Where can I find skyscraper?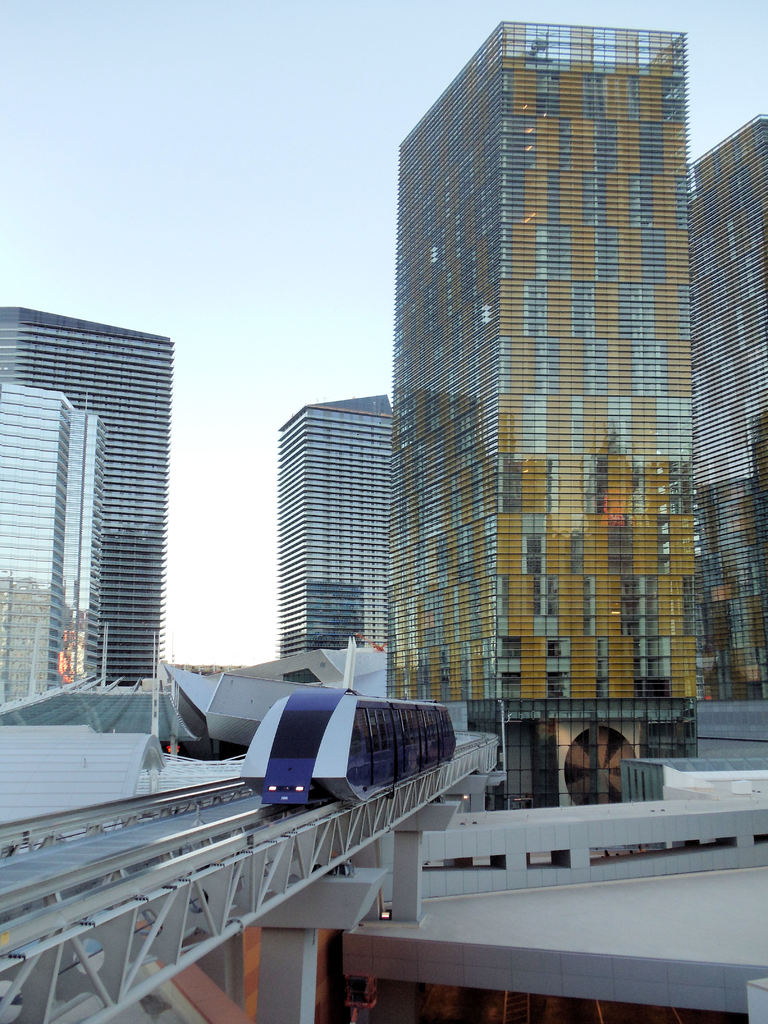
You can find it at pyautogui.locateOnScreen(387, 20, 698, 817).
